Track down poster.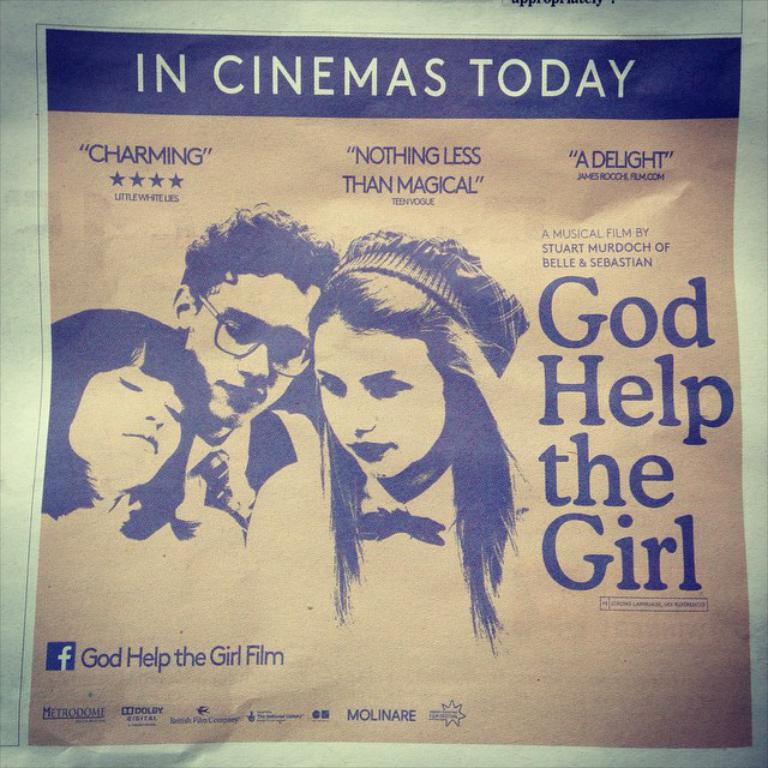
Tracked to select_region(32, 35, 756, 737).
